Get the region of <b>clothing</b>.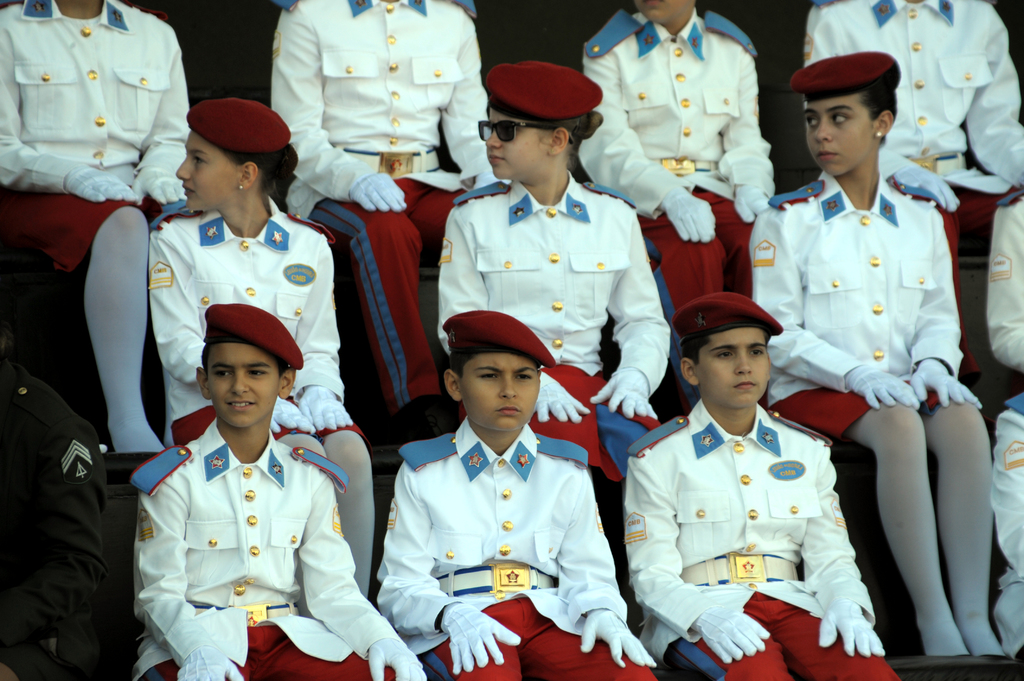
<bbox>622, 353, 885, 661</bbox>.
